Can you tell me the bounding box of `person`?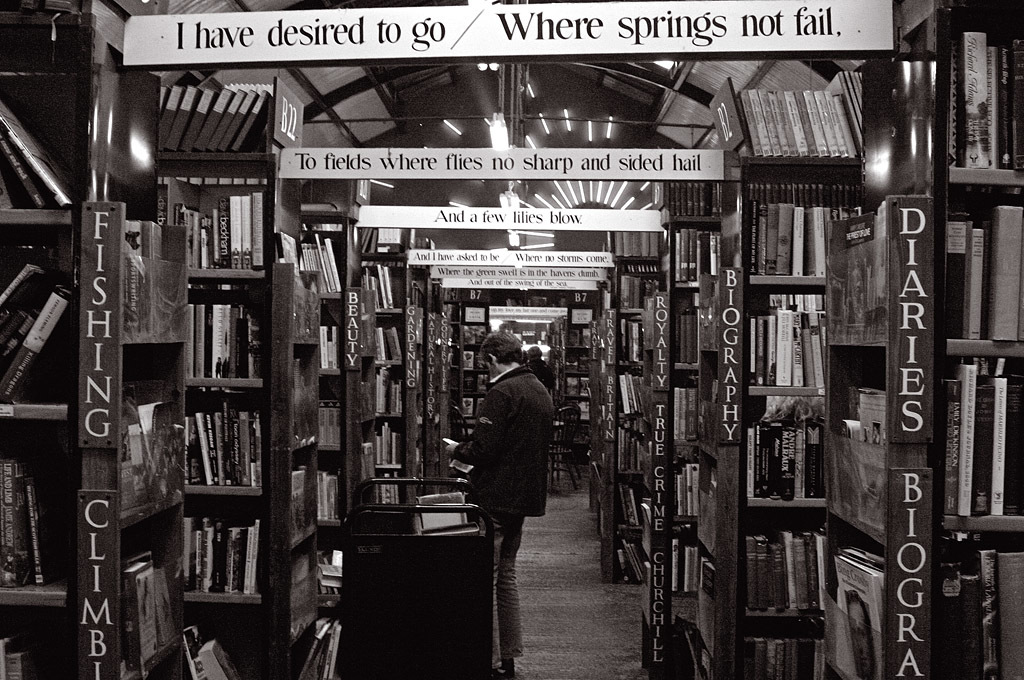
x1=454 y1=324 x2=552 y2=616.
